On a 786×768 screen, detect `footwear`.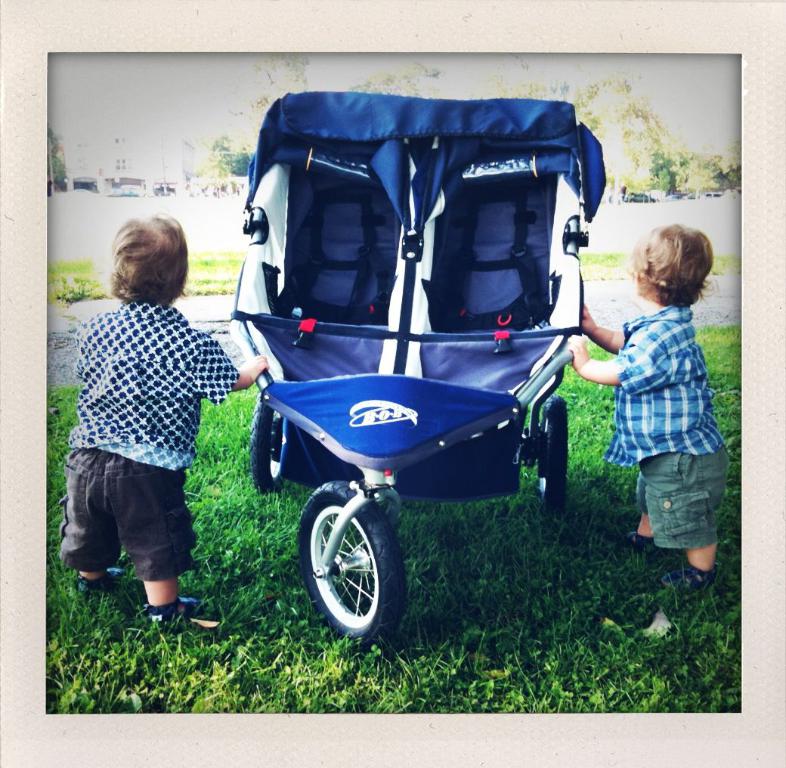
box(659, 561, 713, 585).
